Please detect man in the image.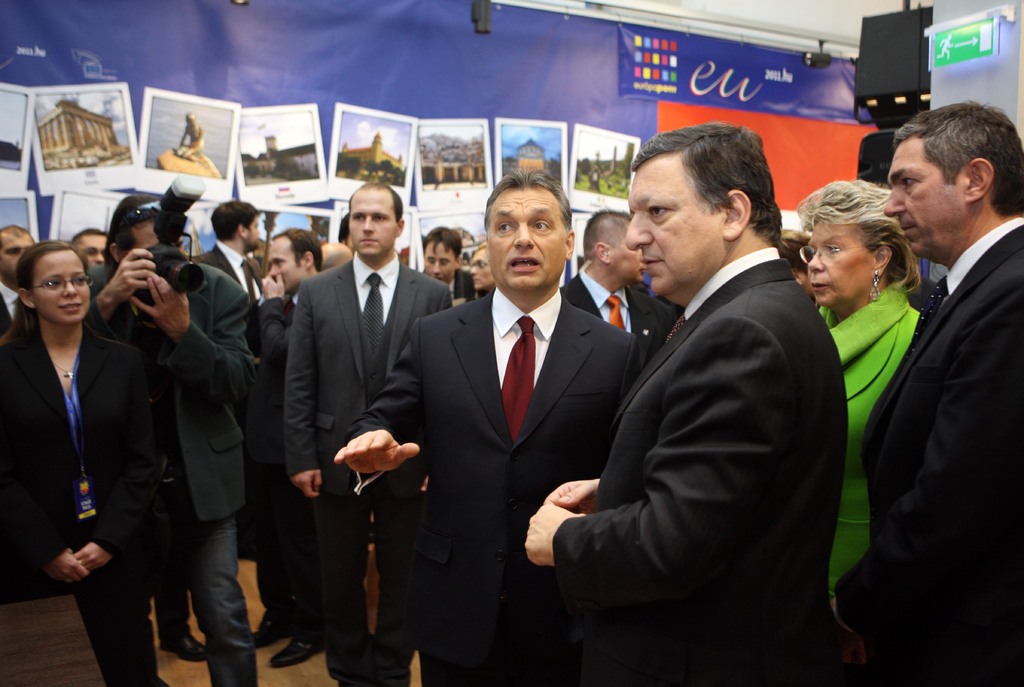
crop(555, 213, 674, 347).
